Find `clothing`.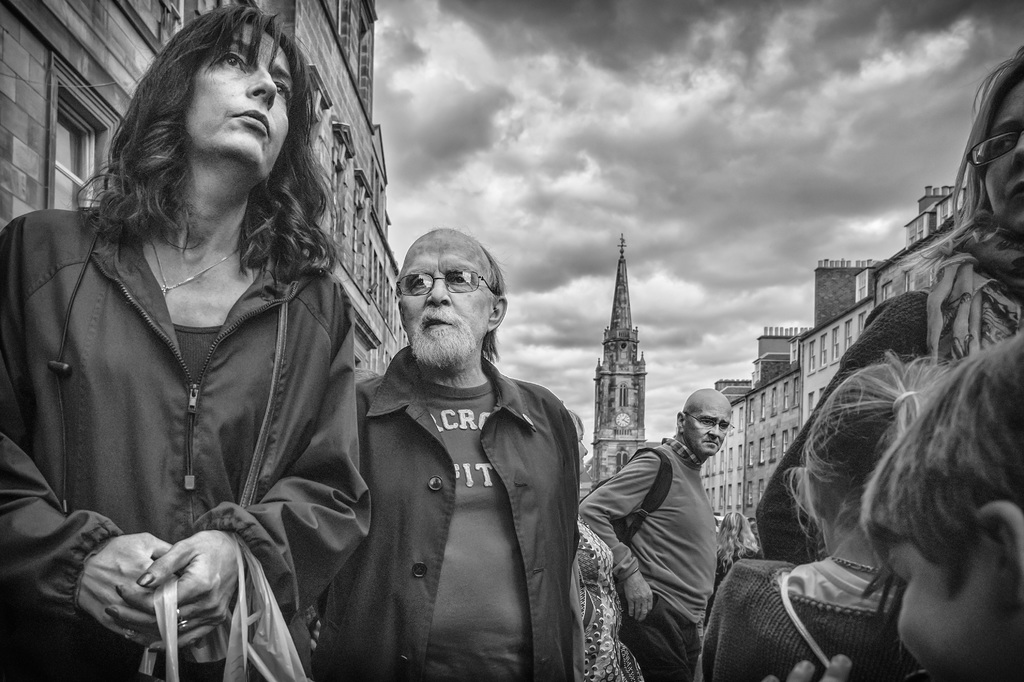
locate(316, 343, 586, 678).
